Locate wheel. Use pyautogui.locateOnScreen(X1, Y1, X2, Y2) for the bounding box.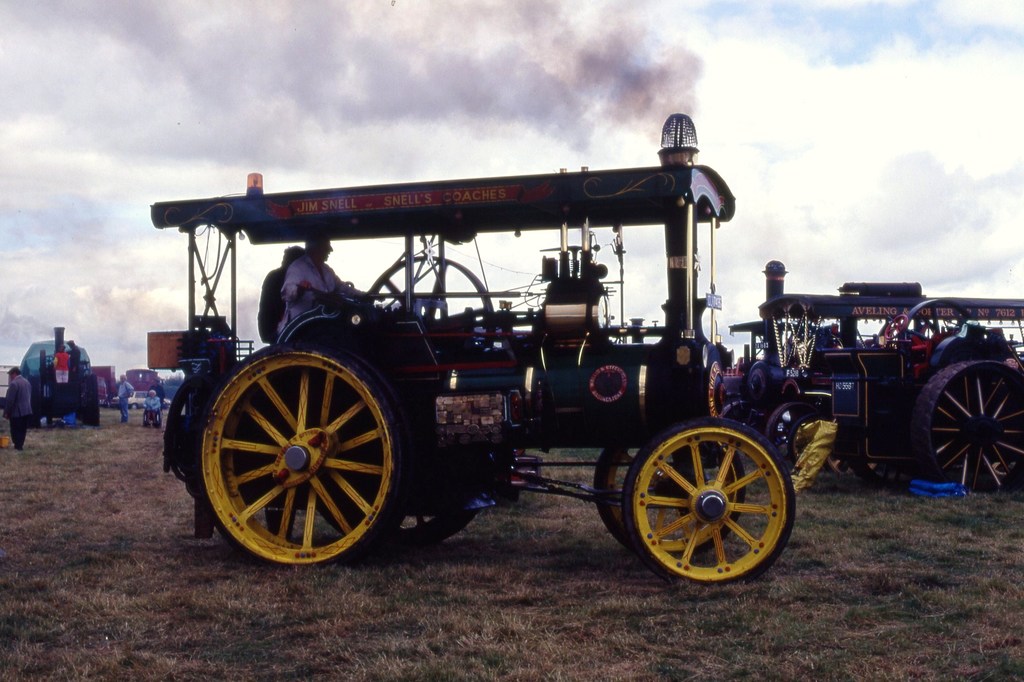
pyautogui.locateOnScreen(594, 441, 746, 559).
